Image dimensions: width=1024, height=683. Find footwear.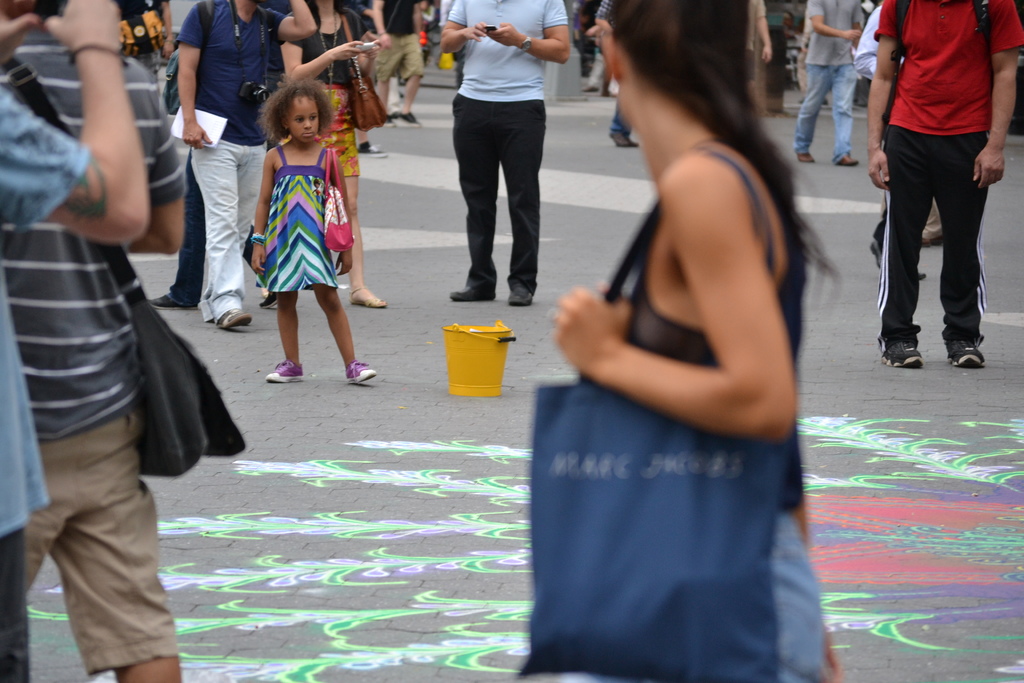
BBox(947, 338, 986, 370).
